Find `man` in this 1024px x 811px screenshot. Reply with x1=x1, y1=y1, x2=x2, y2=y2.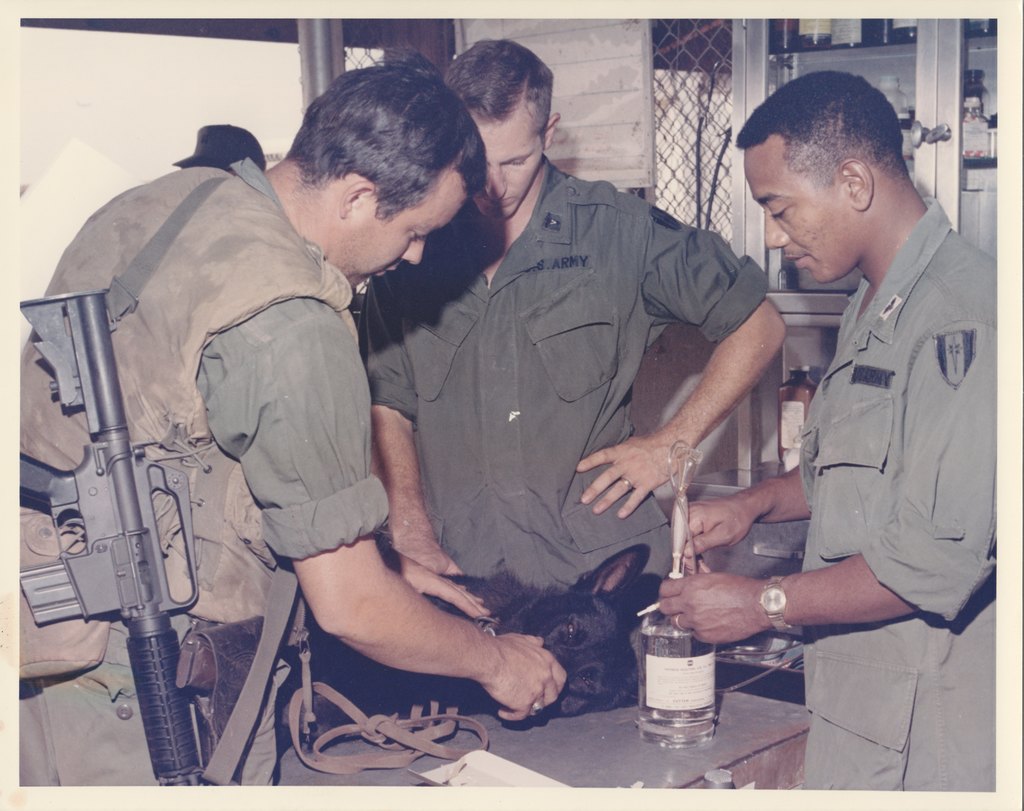
x1=15, y1=40, x2=574, y2=785.
